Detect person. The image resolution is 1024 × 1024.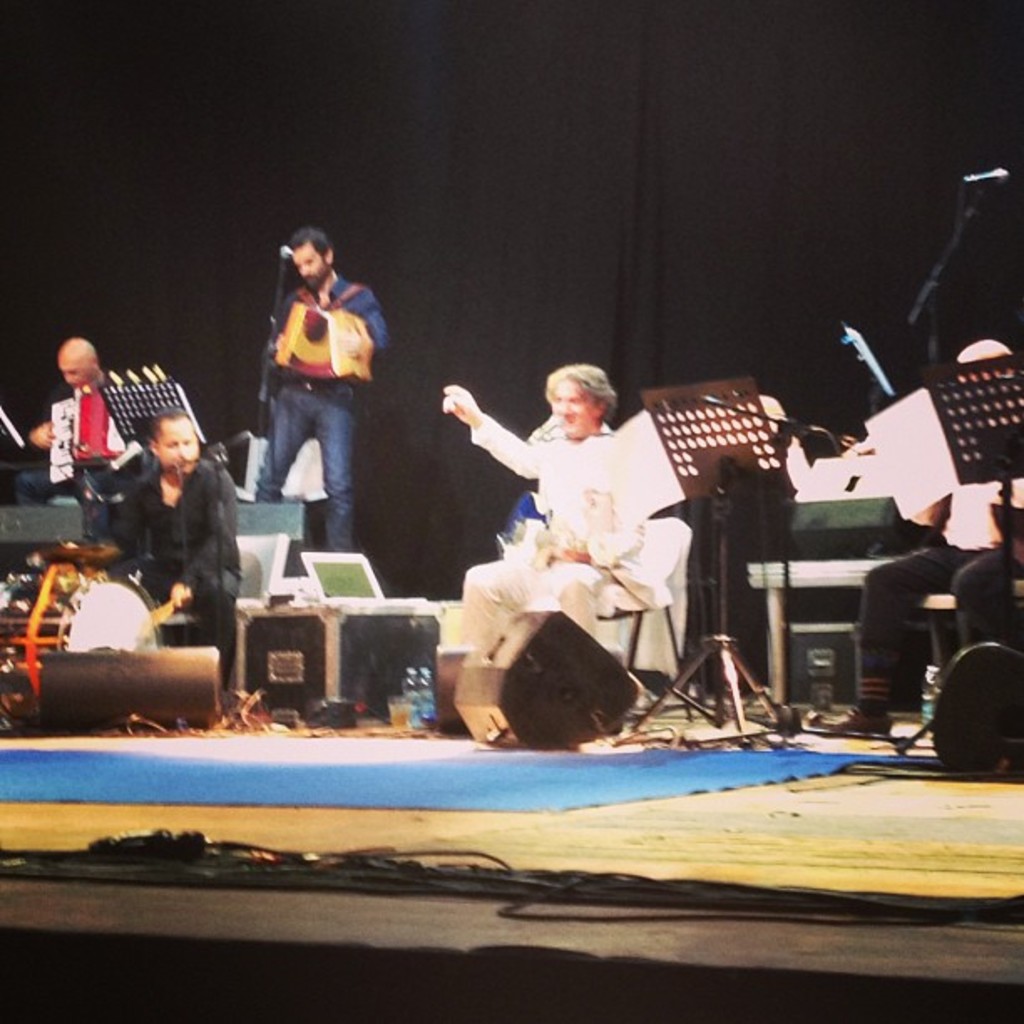
bbox=[251, 224, 388, 557].
